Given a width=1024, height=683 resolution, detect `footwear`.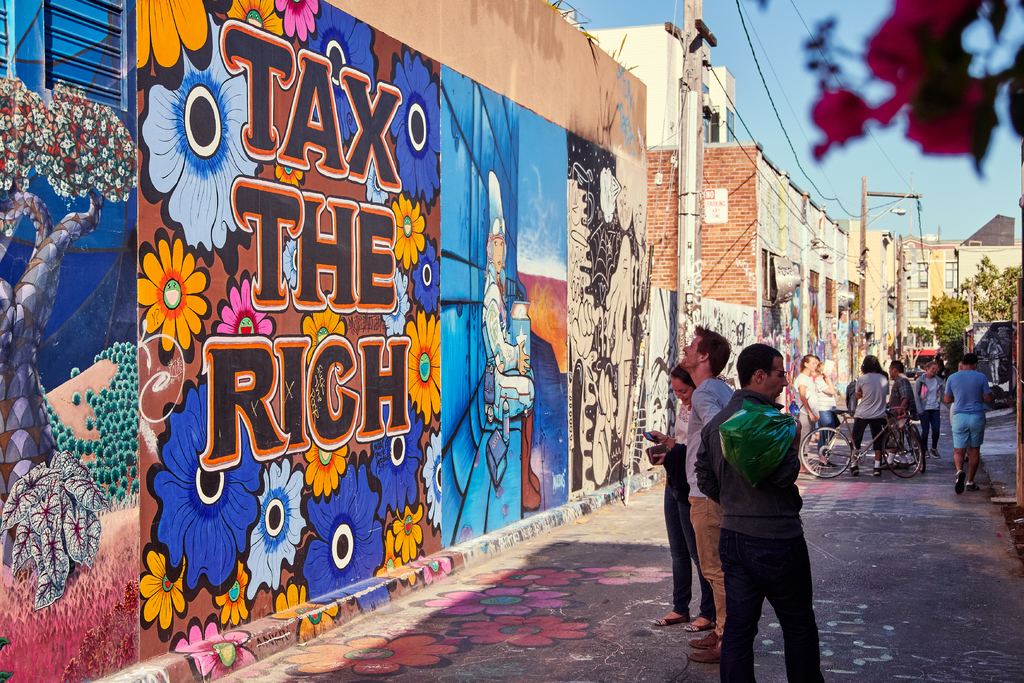
bbox(850, 462, 862, 479).
